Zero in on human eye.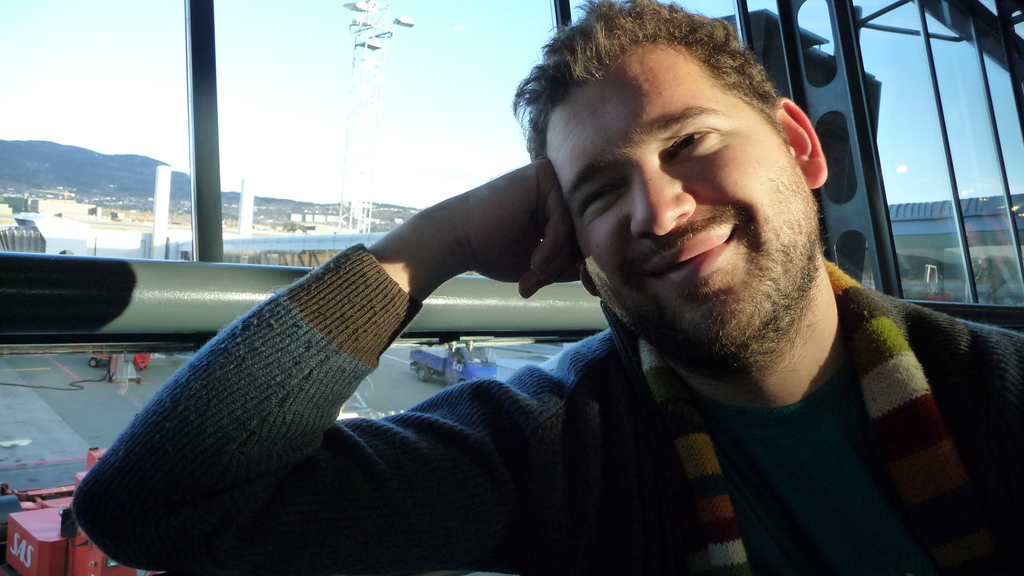
Zeroed in: left=660, top=129, right=721, bottom=162.
